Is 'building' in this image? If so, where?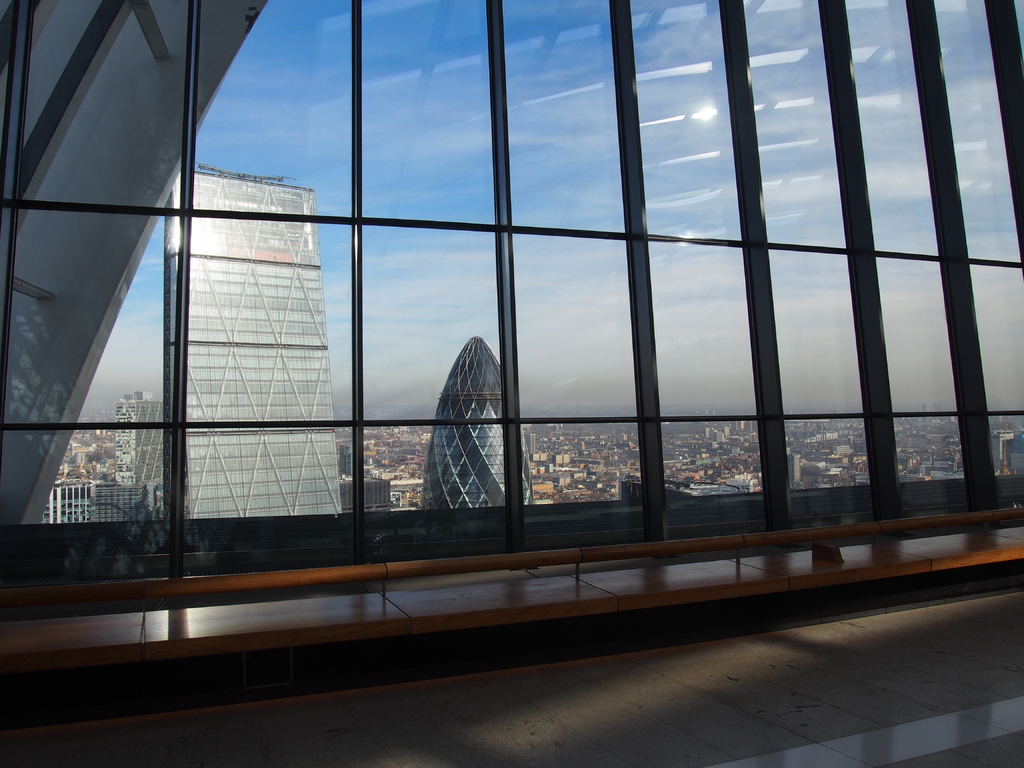
Yes, at [left=0, top=1, right=1023, bottom=767].
